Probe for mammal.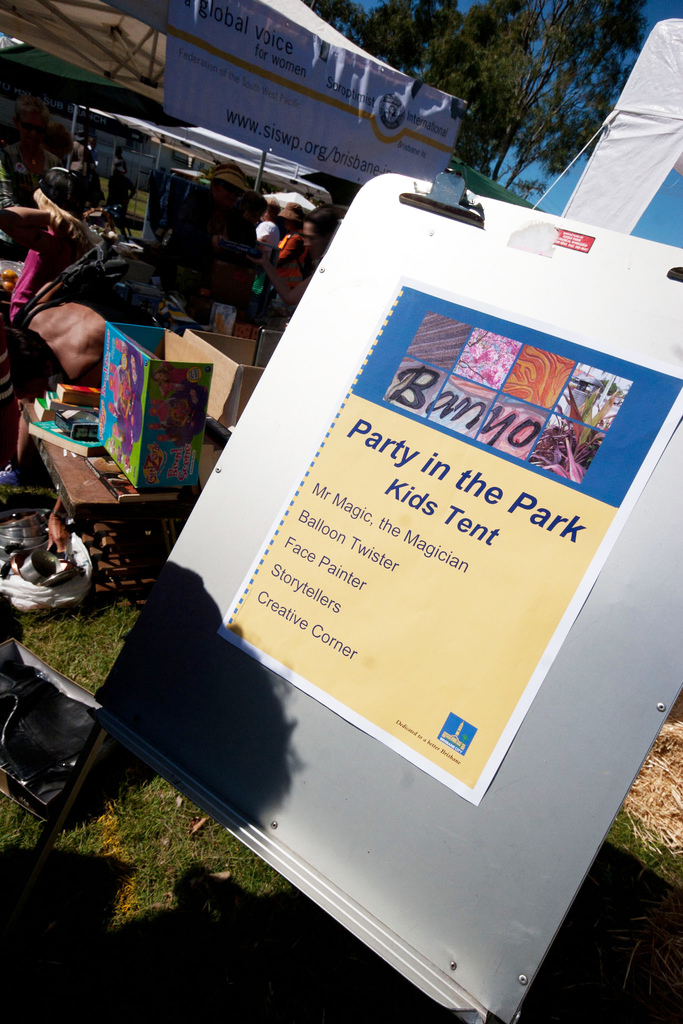
Probe result: (x1=45, y1=122, x2=85, y2=166).
